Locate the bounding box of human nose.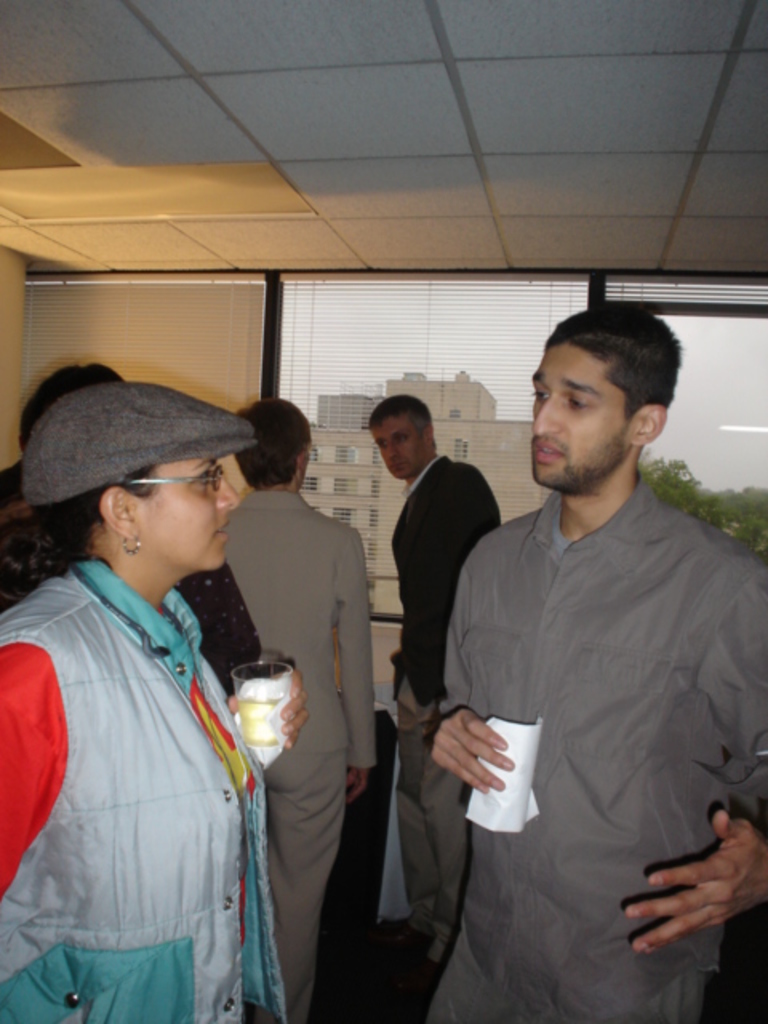
Bounding box: [left=531, top=386, right=560, bottom=443].
